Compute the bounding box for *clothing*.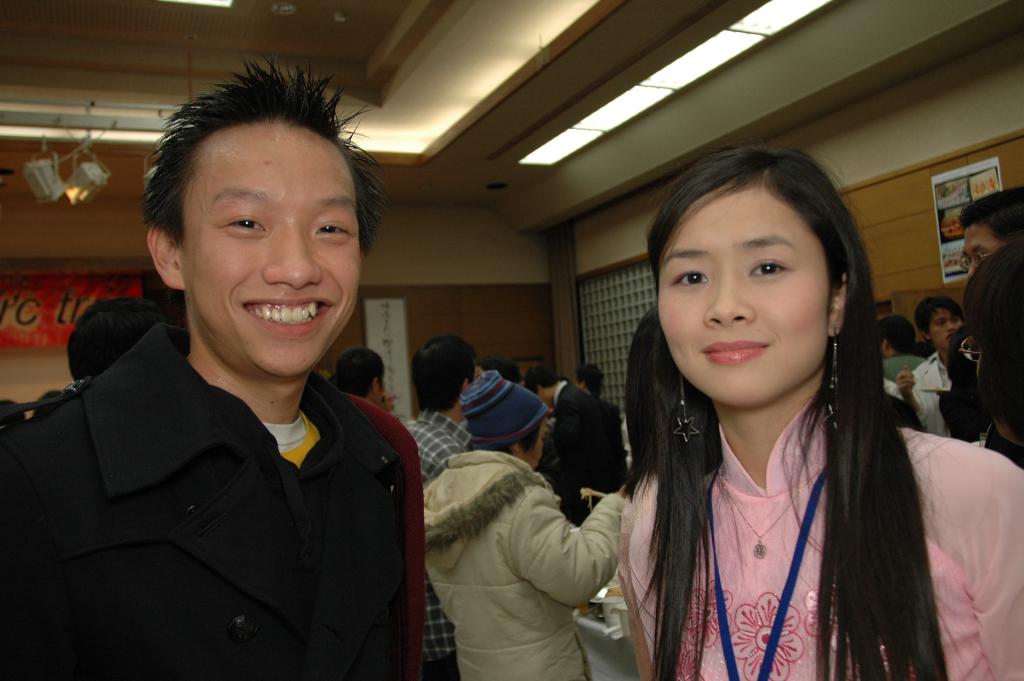
box(913, 347, 954, 434).
